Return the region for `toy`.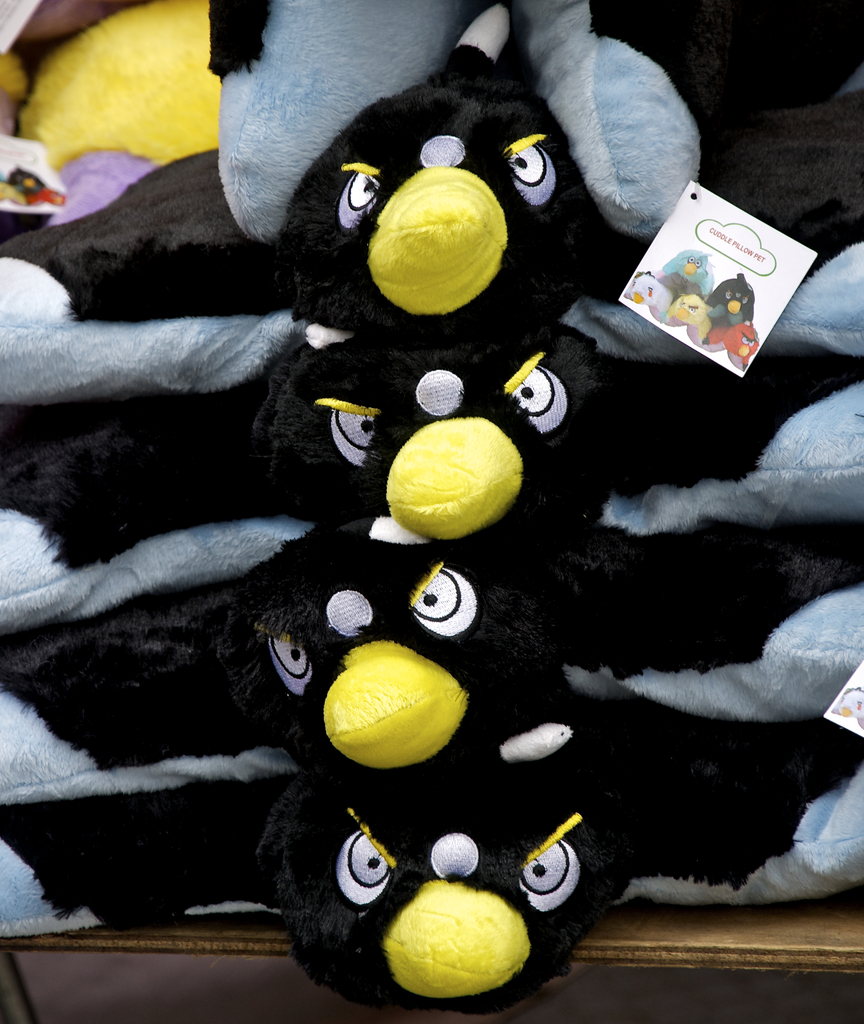
BBox(26, 9, 863, 364).
